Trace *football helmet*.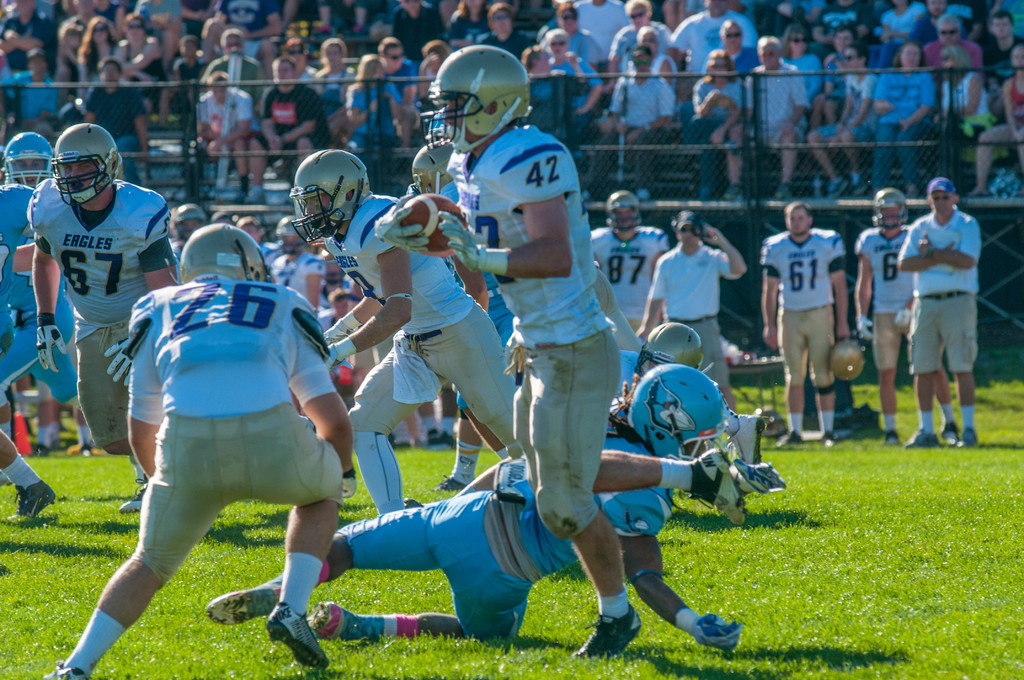
Traced to 273,139,362,244.
